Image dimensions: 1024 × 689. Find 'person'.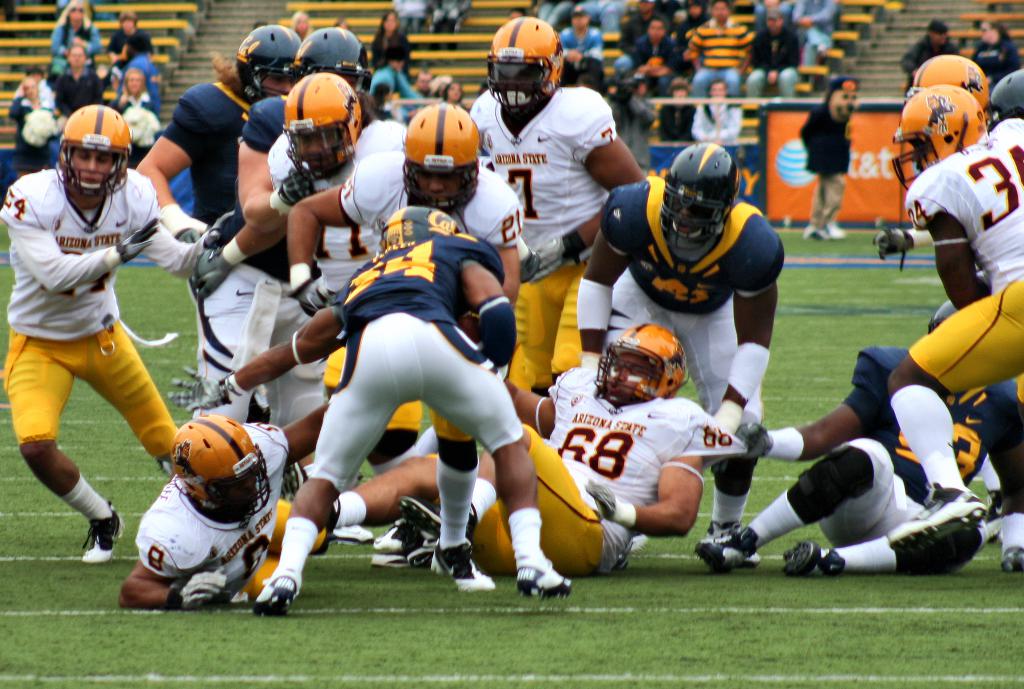
x1=168 y1=204 x2=572 y2=613.
